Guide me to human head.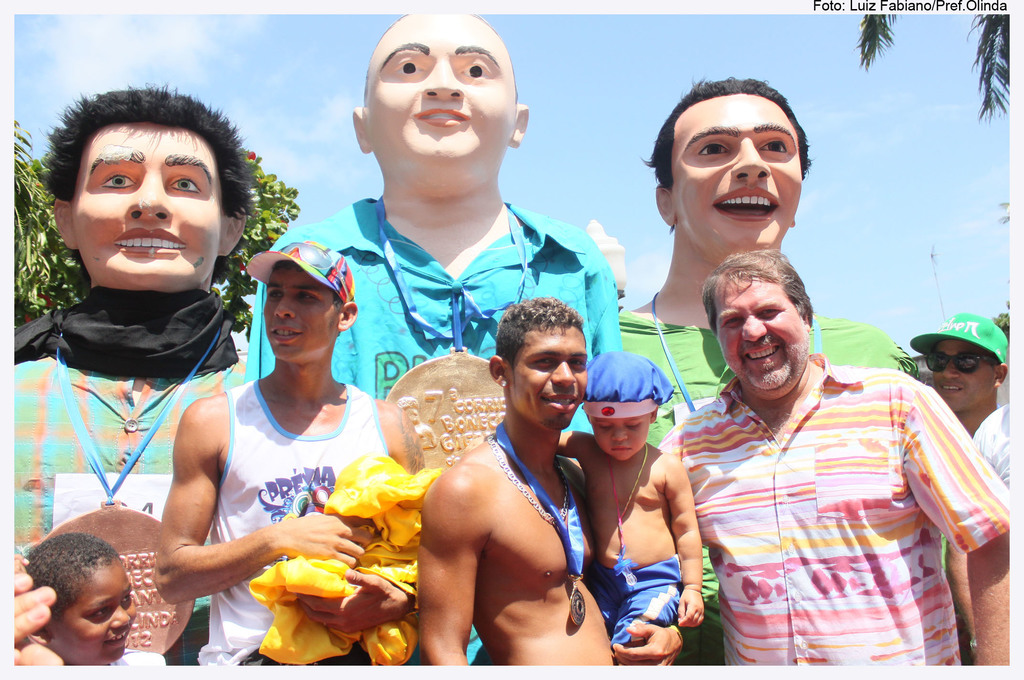
Guidance: {"left": 27, "top": 533, "right": 139, "bottom": 674}.
